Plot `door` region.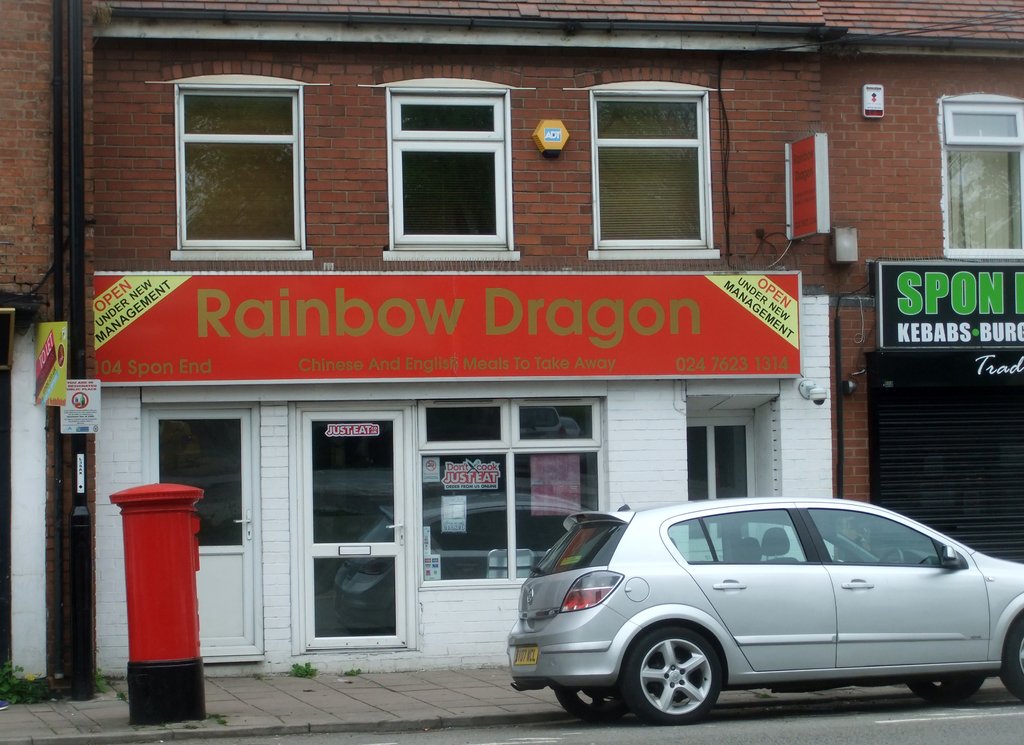
Plotted at box=[289, 415, 401, 671].
